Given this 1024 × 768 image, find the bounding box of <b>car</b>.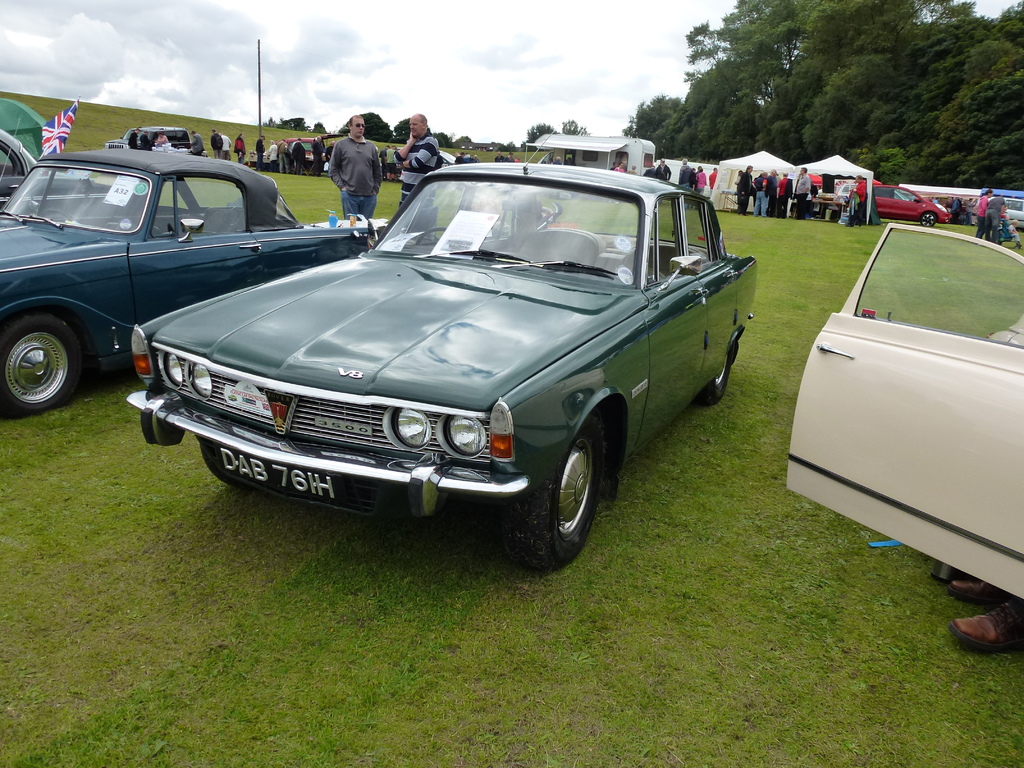
(left=107, top=123, right=195, bottom=154).
